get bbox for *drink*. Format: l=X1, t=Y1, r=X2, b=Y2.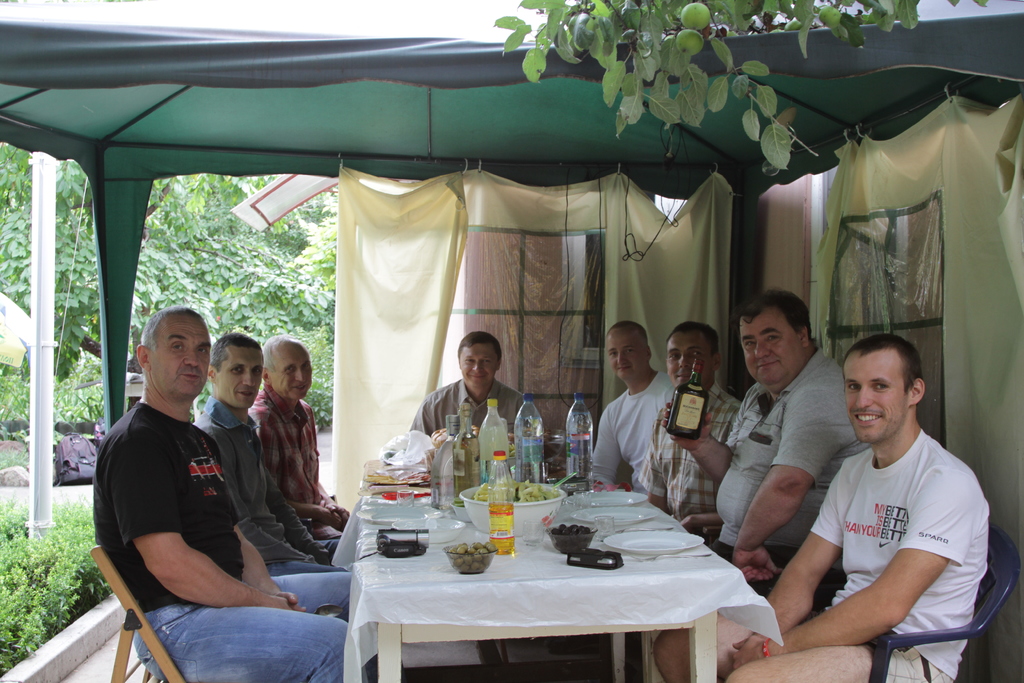
l=479, t=394, r=508, b=483.
